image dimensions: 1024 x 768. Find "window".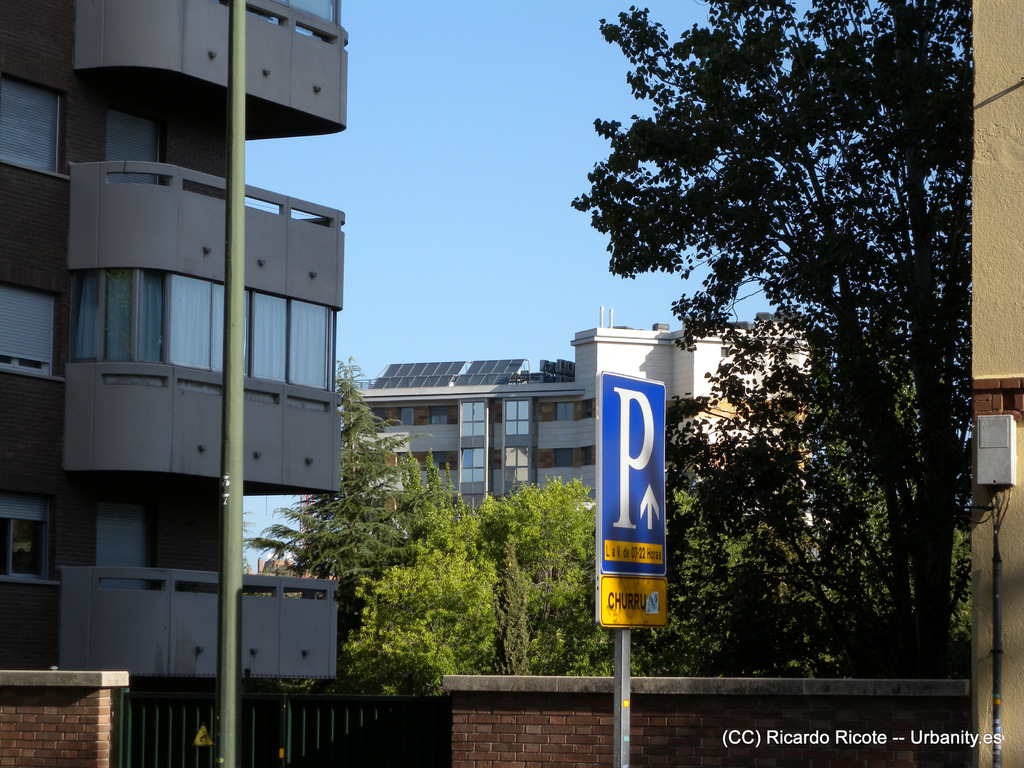
BBox(553, 448, 573, 470).
